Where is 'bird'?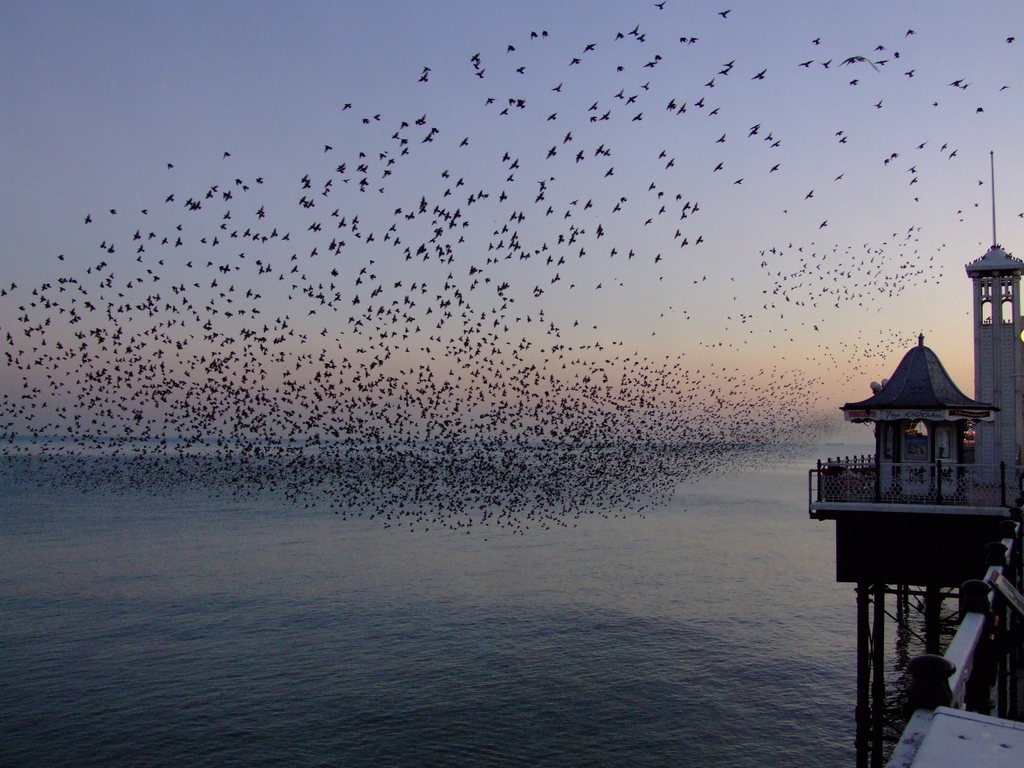
652,252,663,264.
